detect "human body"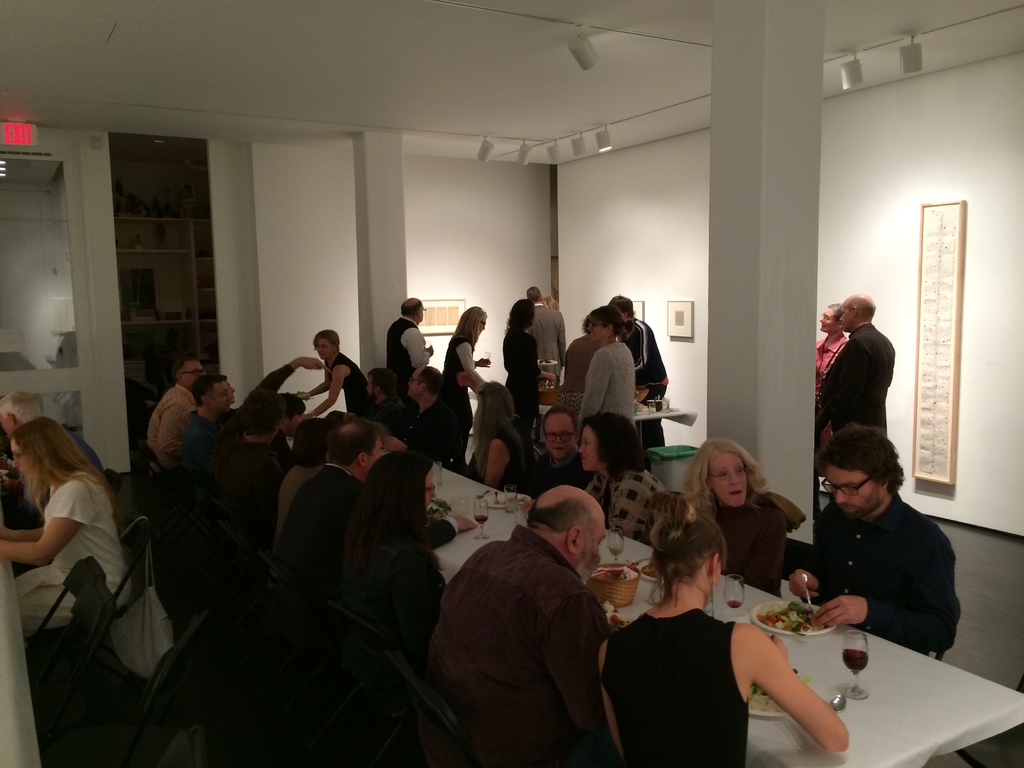
locate(664, 487, 810, 596)
